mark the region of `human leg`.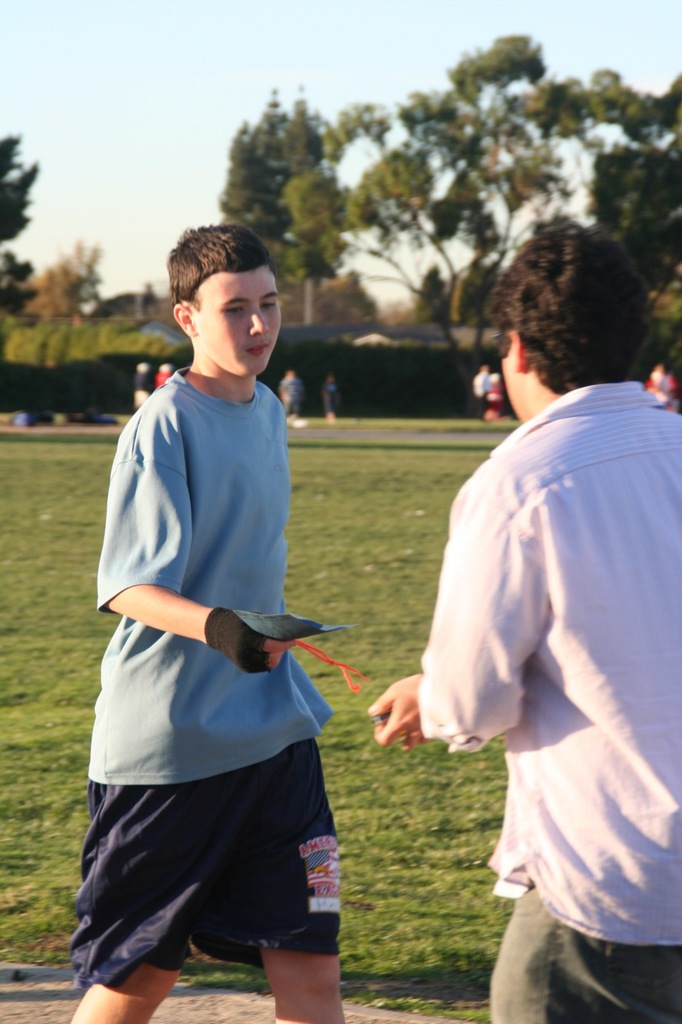
Region: [left=256, top=951, right=349, bottom=1023].
